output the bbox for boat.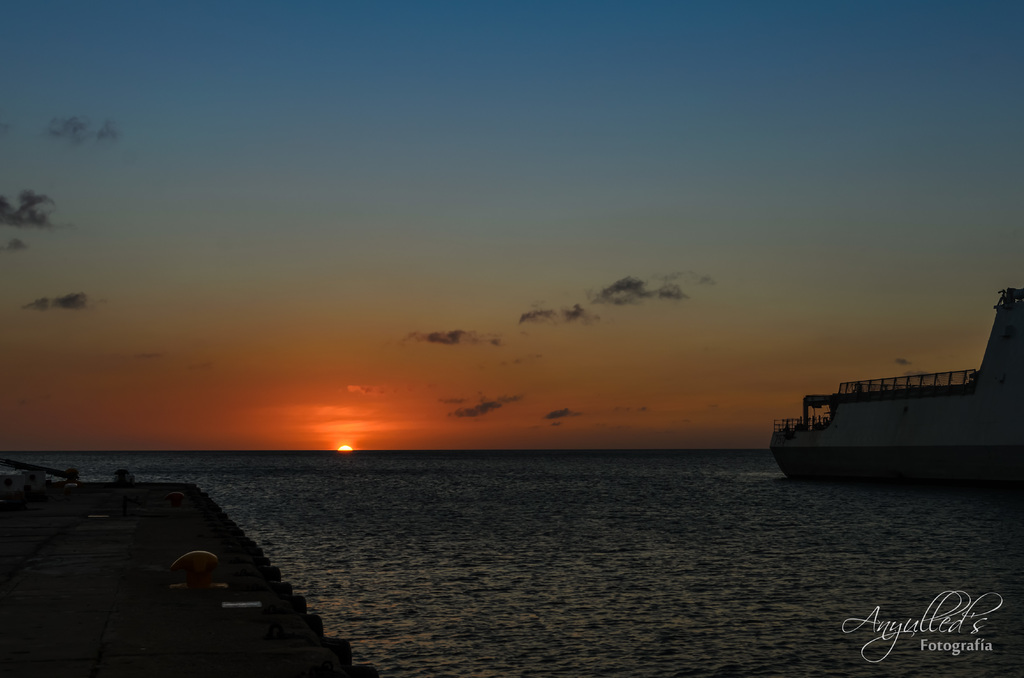
pyautogui.locateOnScreen(764, 287, 1023, 473).
